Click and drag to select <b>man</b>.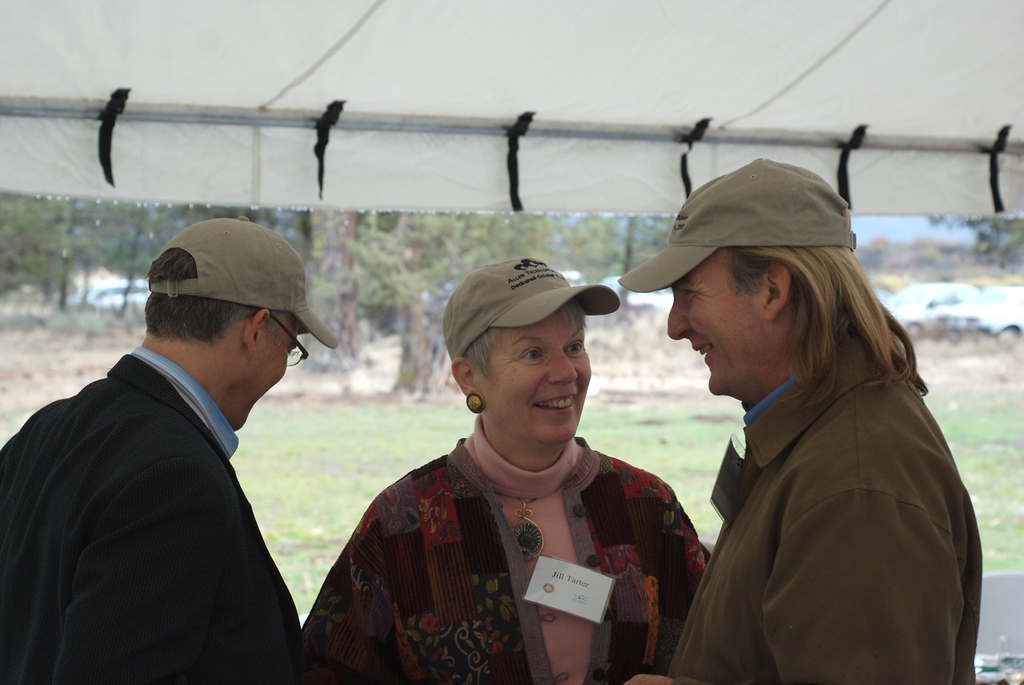
Selection: x1=15 y1=213 x2=357 y2=670.
